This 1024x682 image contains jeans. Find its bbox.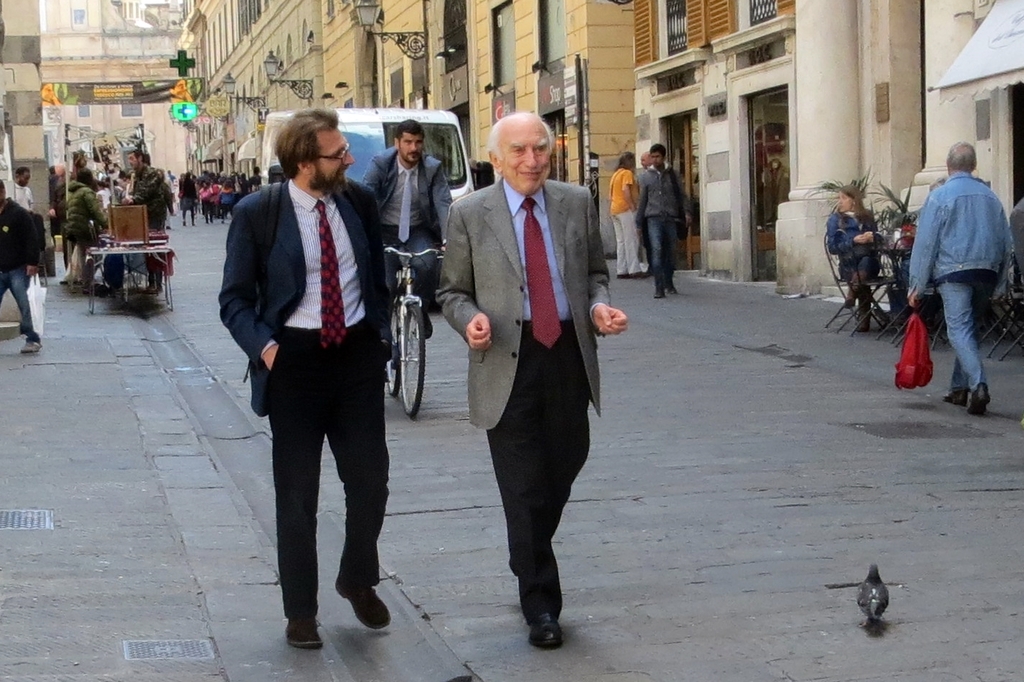
bbox(646, 214, 679, 289).
